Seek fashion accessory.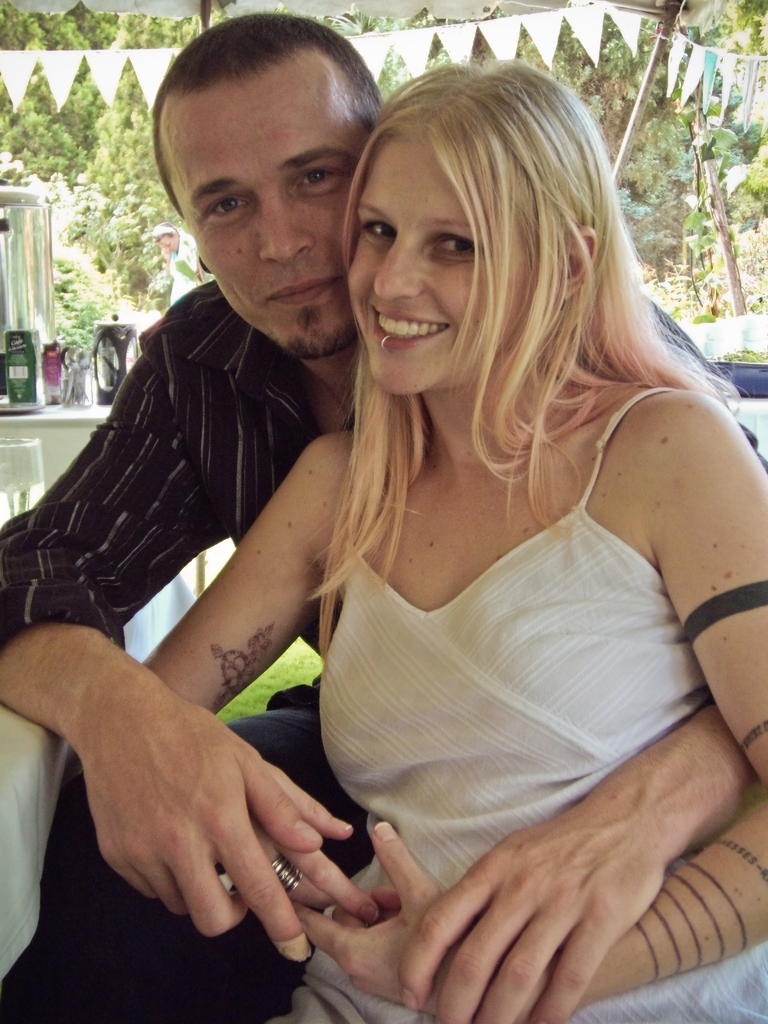
[266, 856, 308, 890].
